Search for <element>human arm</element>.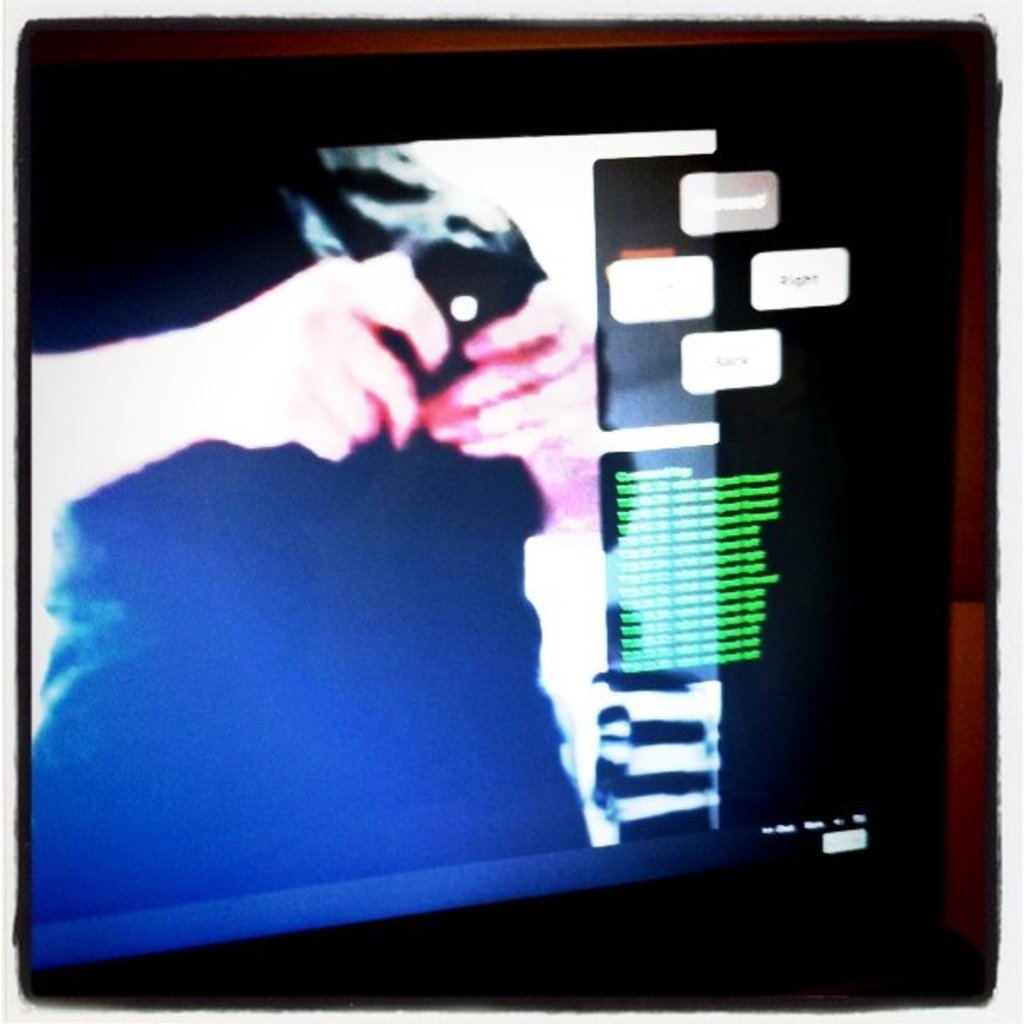
Found at 32,258,452,460.
